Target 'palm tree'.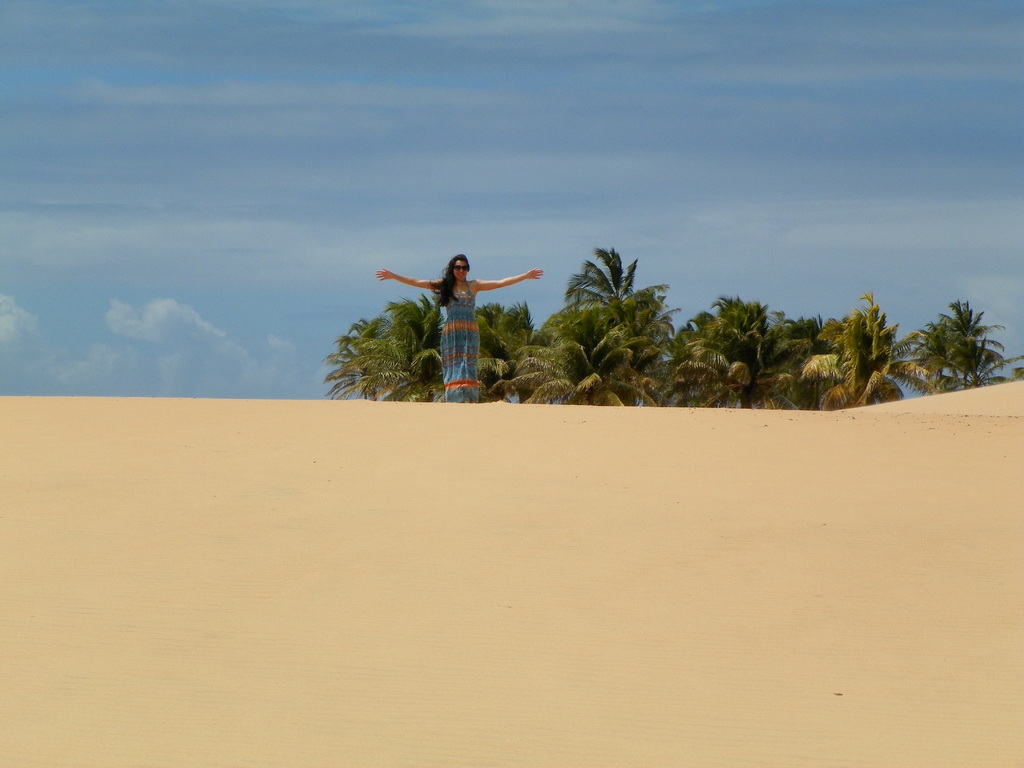
Target region: [x1=817, y1=302, x2=885, y2=397].
